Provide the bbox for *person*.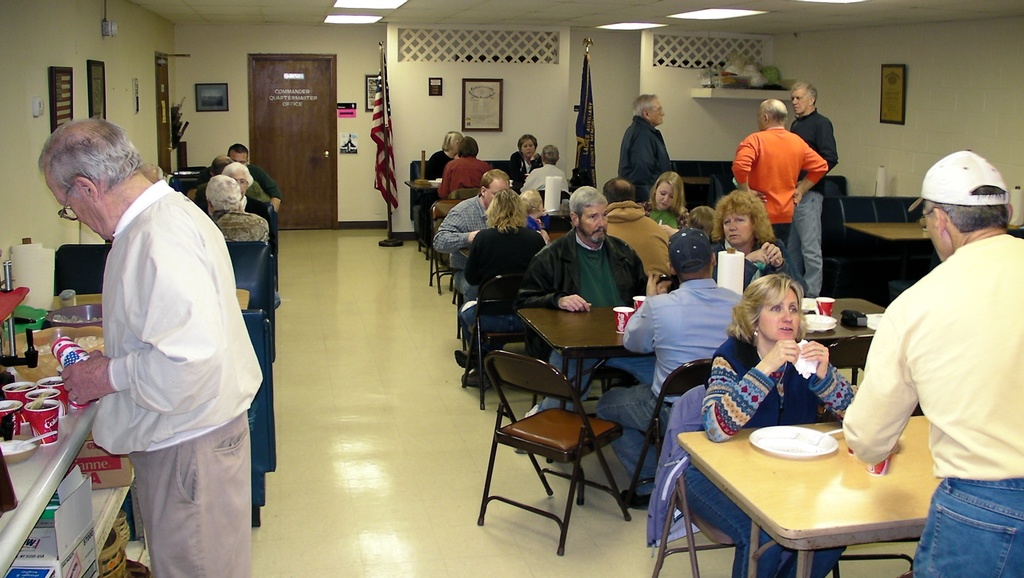
locate(675, 269, 859, 577).
